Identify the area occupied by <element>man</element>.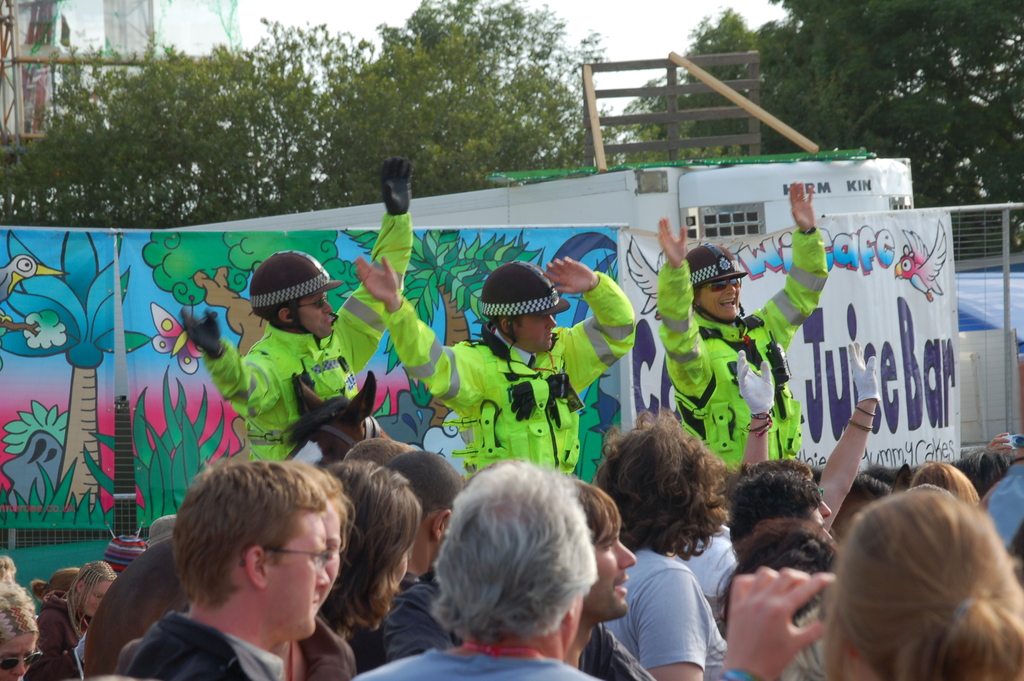
Area: left=355, top=254, right=636, bottom=478.
